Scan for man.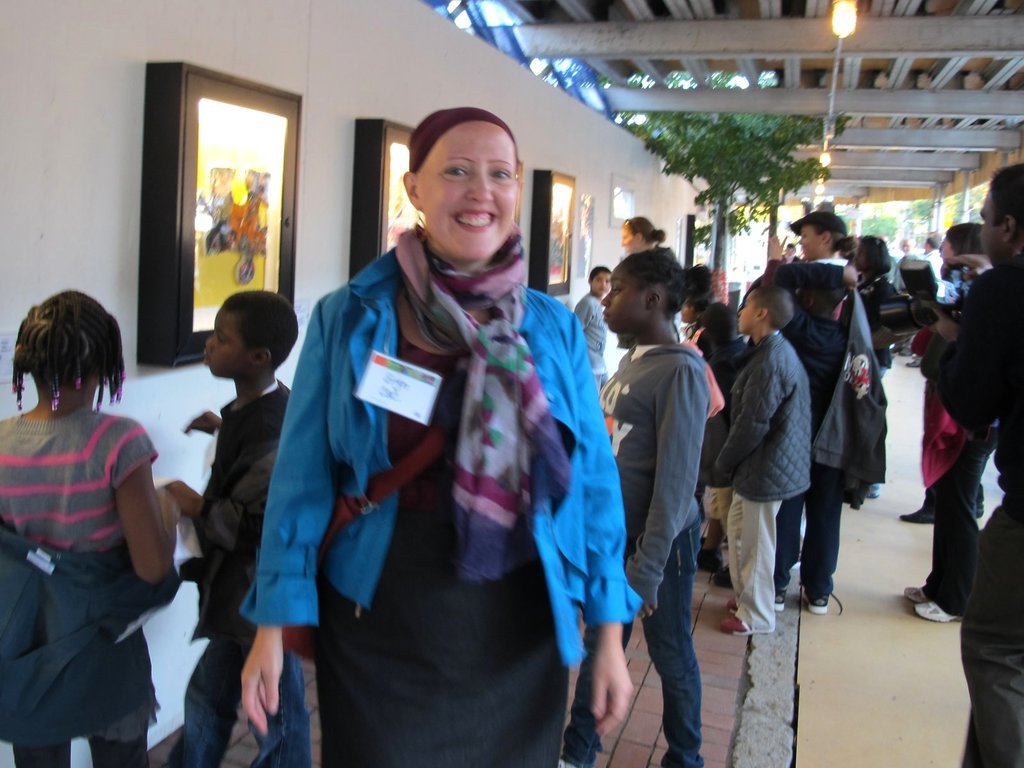
Scan result: region(907, 346, 1023, 767).
